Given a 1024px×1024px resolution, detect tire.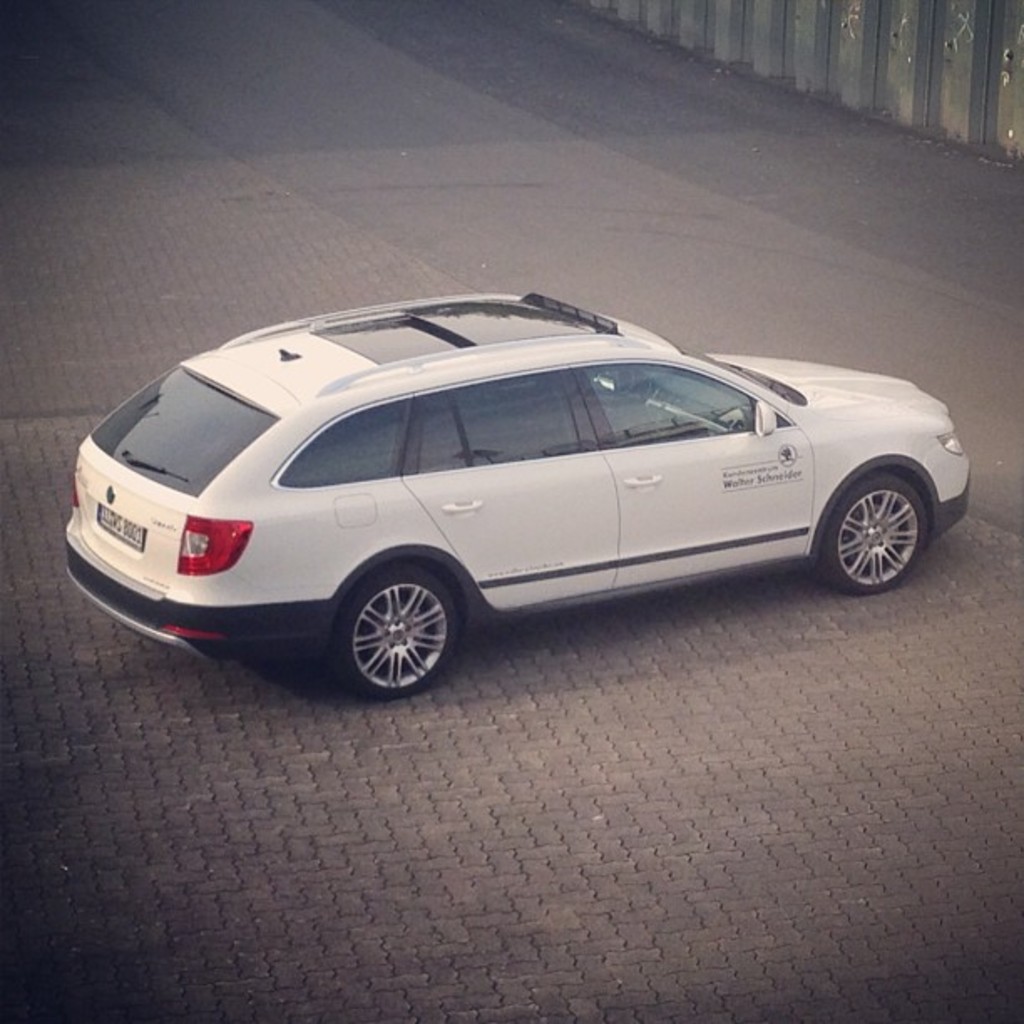
box(805, 465, 929, 589).
